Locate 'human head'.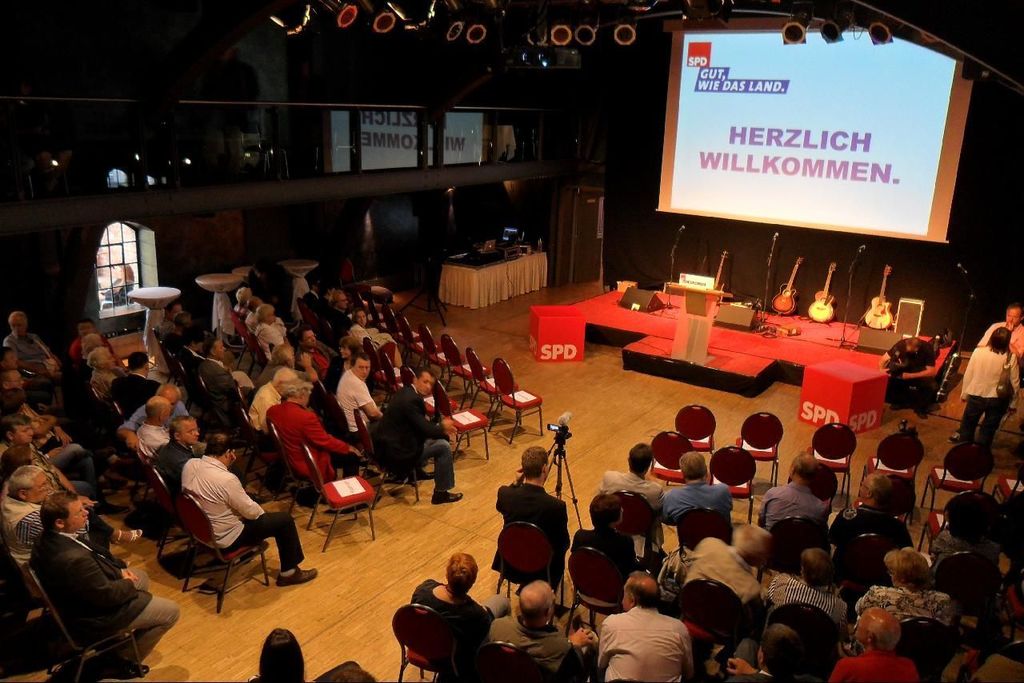
Bounding box: region(734, 525, 769, 566).
